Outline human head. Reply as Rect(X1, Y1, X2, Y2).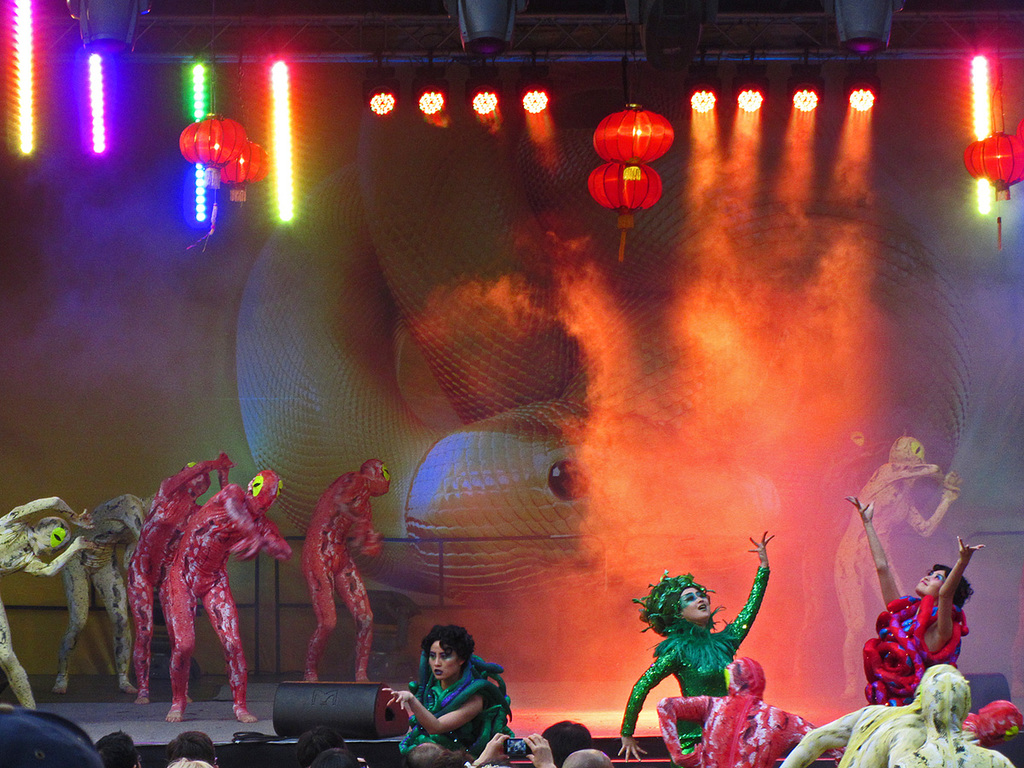
Rect(34, 515, 74, 553).
